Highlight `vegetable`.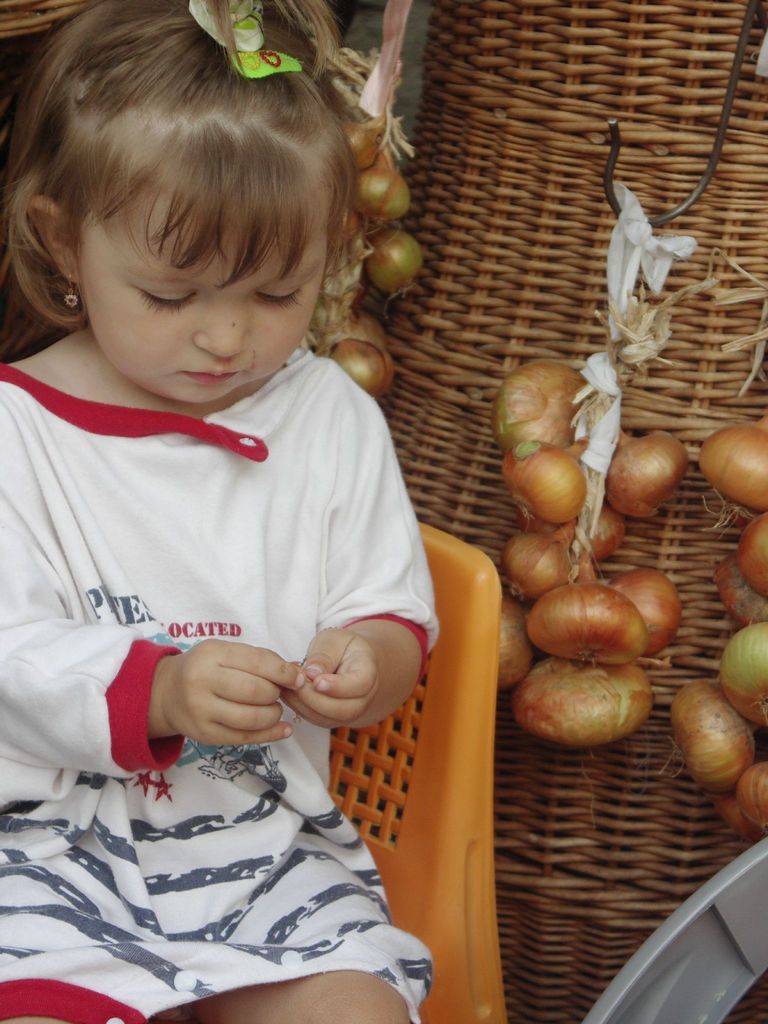
Highlighted region: [511, 437, 602, 518].
